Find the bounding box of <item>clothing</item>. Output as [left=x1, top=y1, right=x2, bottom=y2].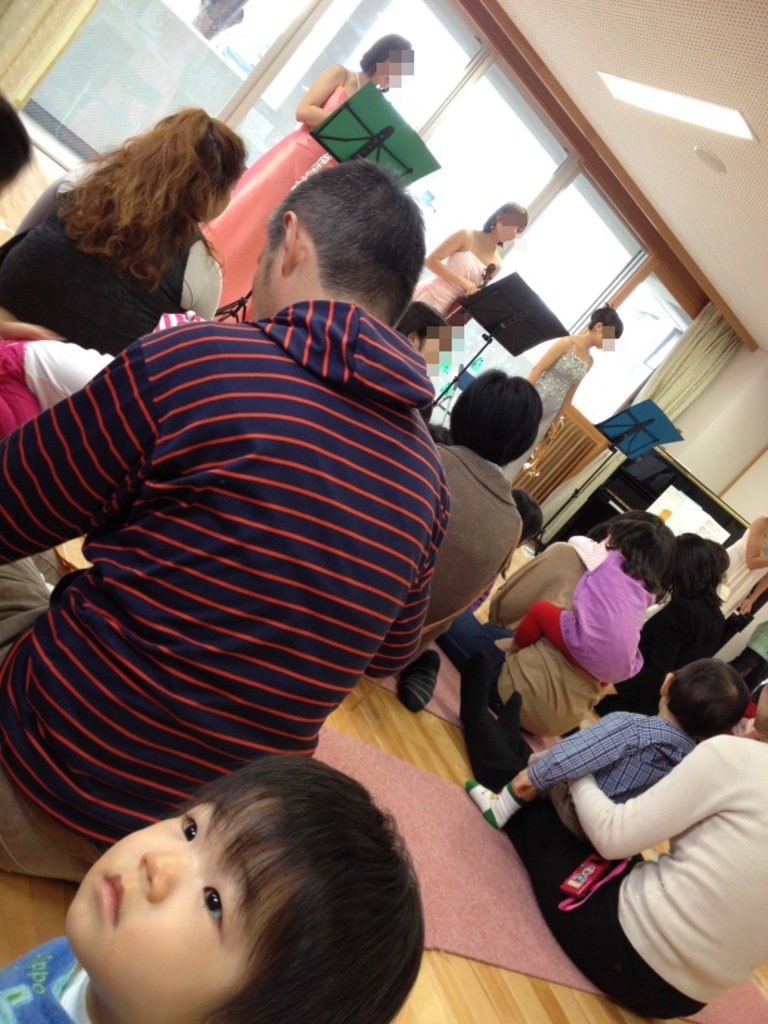
[left=528, top=344, right=592, bottom=452].
